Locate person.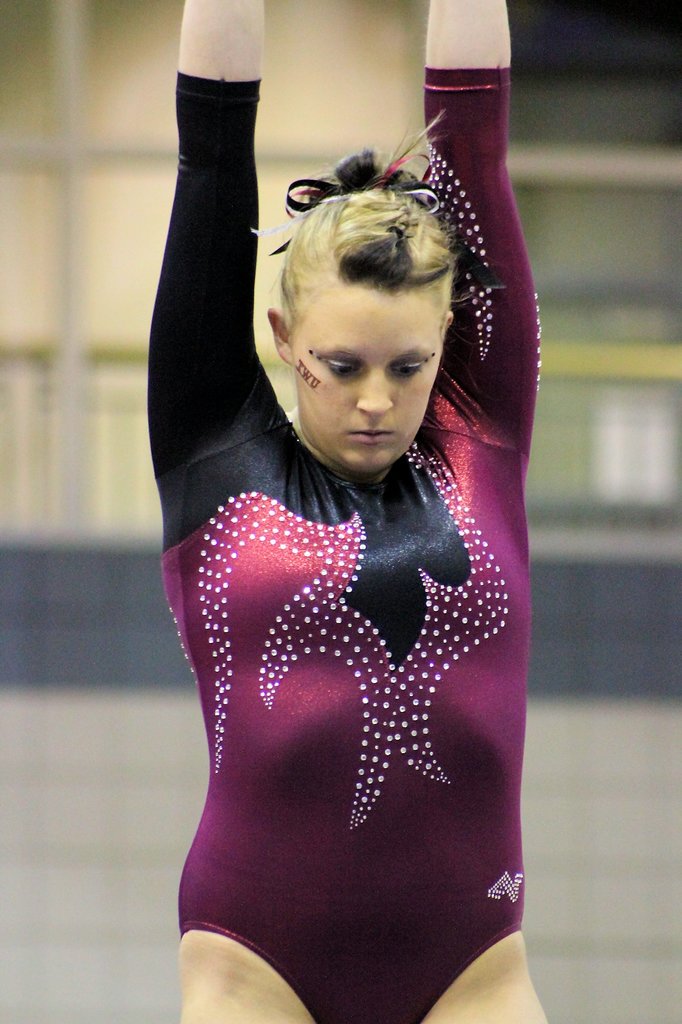
Bounding box: [139,0,549,1023].
